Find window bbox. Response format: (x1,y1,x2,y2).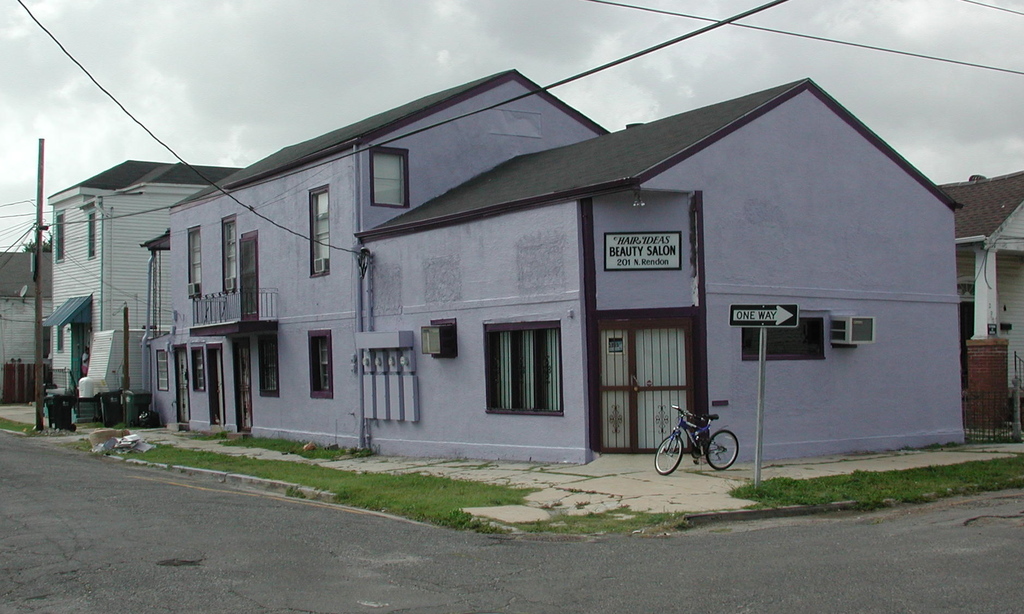
(307,328,337,398).
